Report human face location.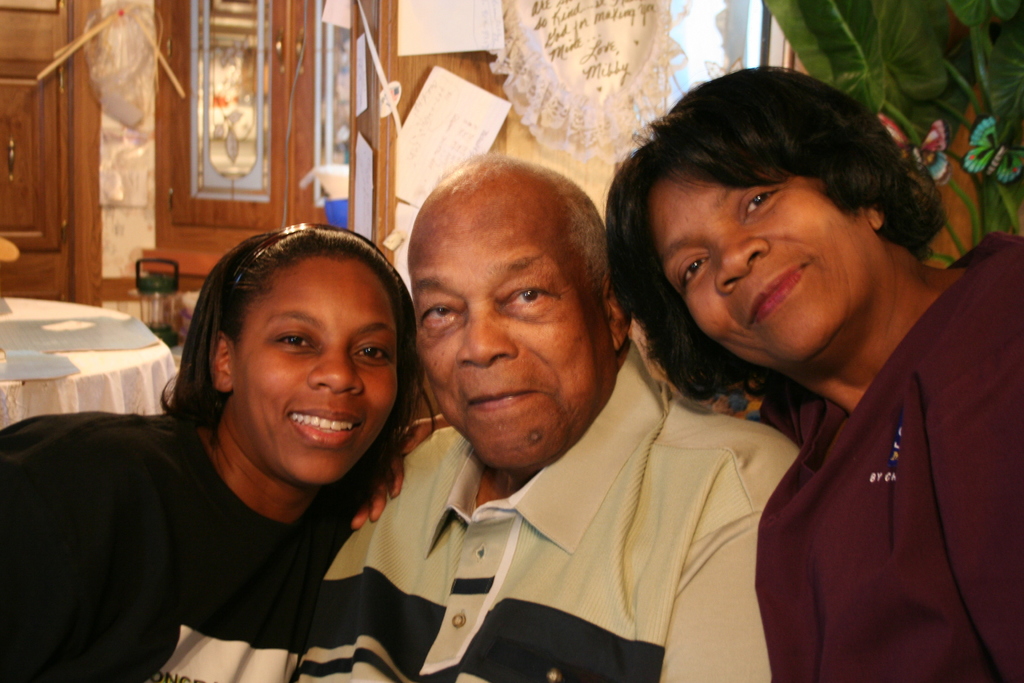
Report: 414, 182, 619, 471.
